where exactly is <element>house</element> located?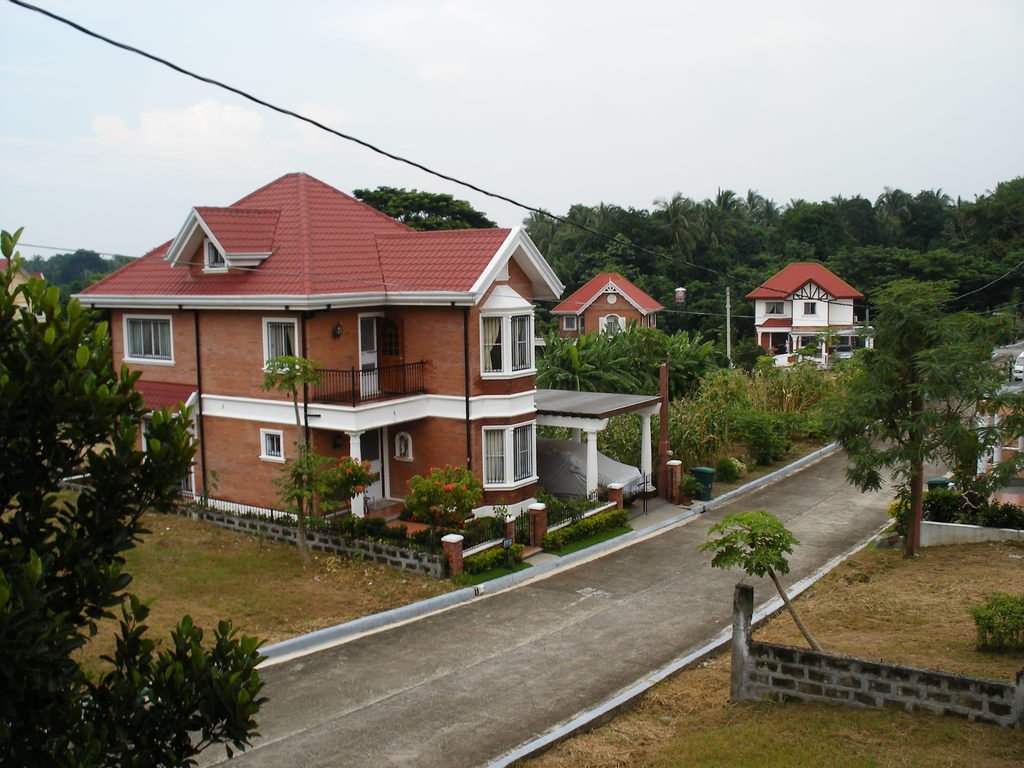
Its bounding box is bbox=(532, 383, 657, 515).
